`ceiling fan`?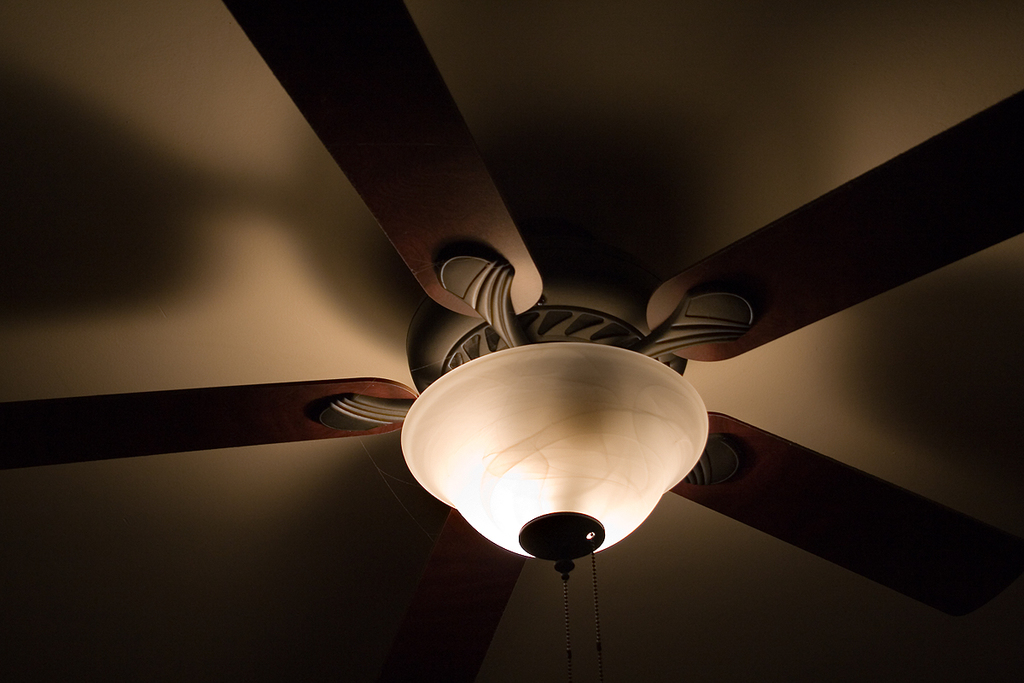
{"x1": 0, "y1": 0, "x2": 1023, "y2": 678}
